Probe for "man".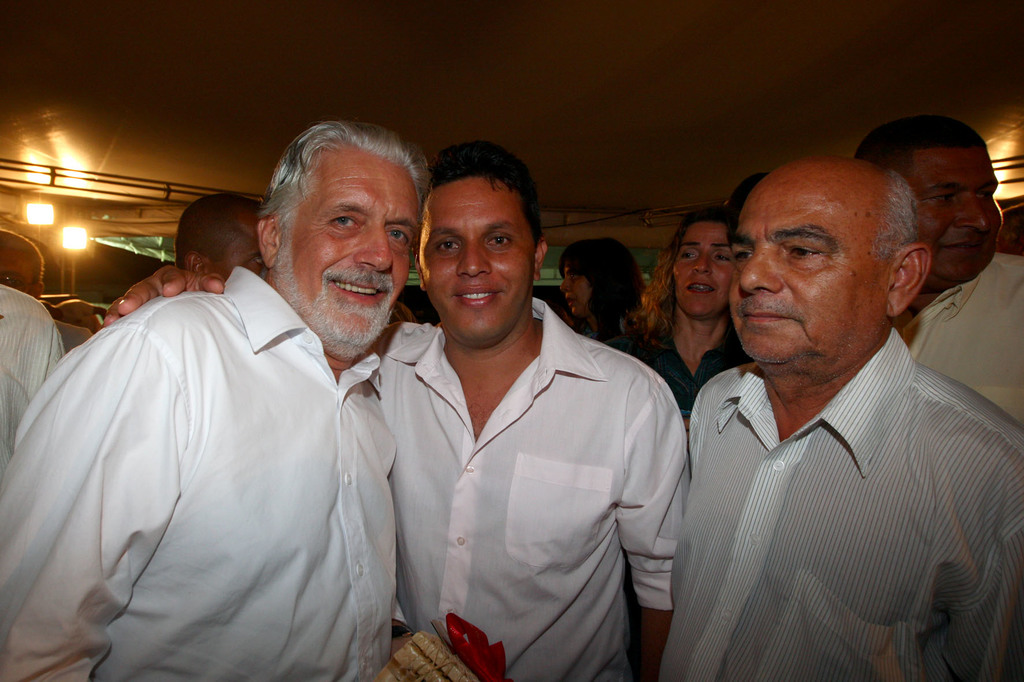
Probe result: (0,120,434,681).
